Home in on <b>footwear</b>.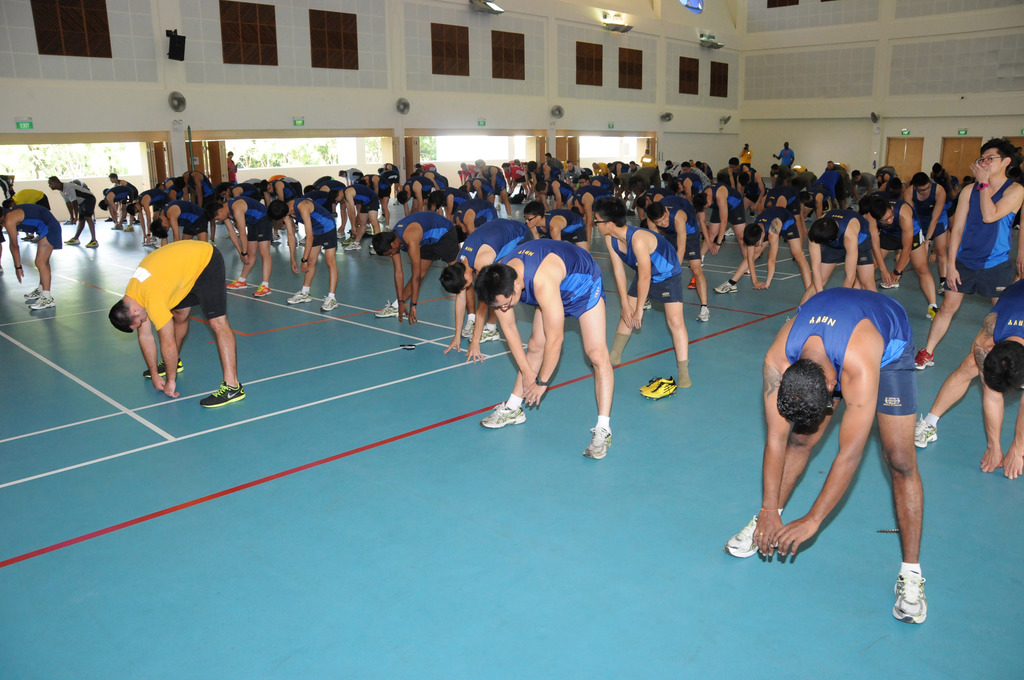
Homed in at {"left": 286, "top": 290, "right": 311, "bottom": 302}.
